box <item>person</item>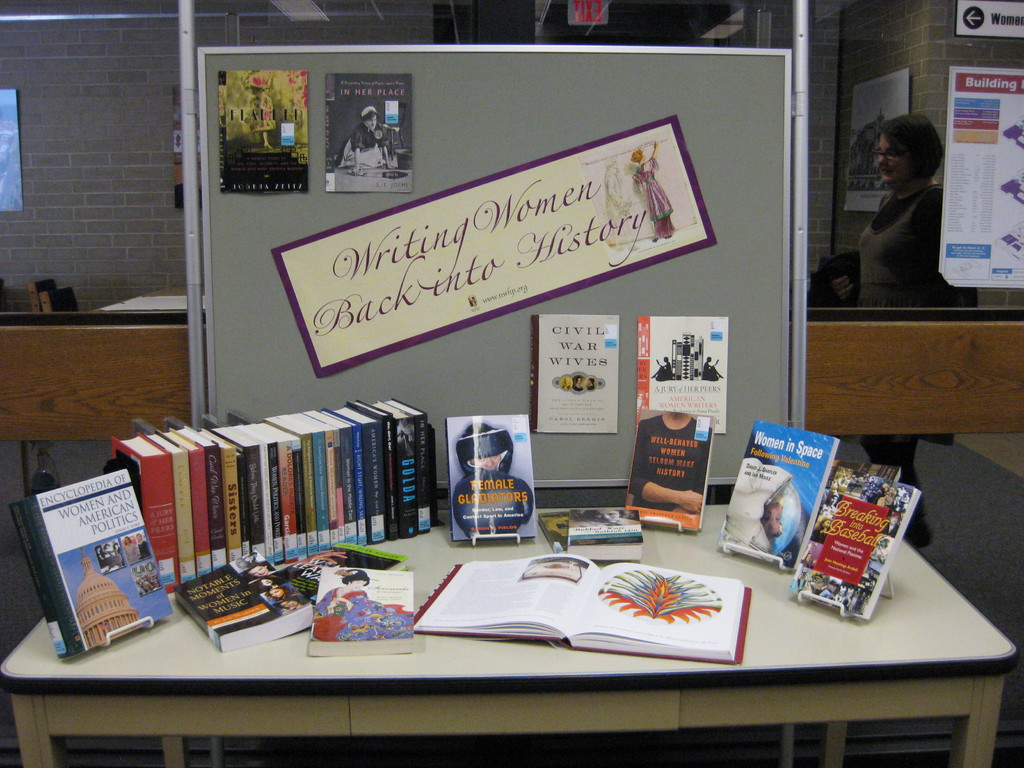
<region>136, 533, 148, 556</region>
